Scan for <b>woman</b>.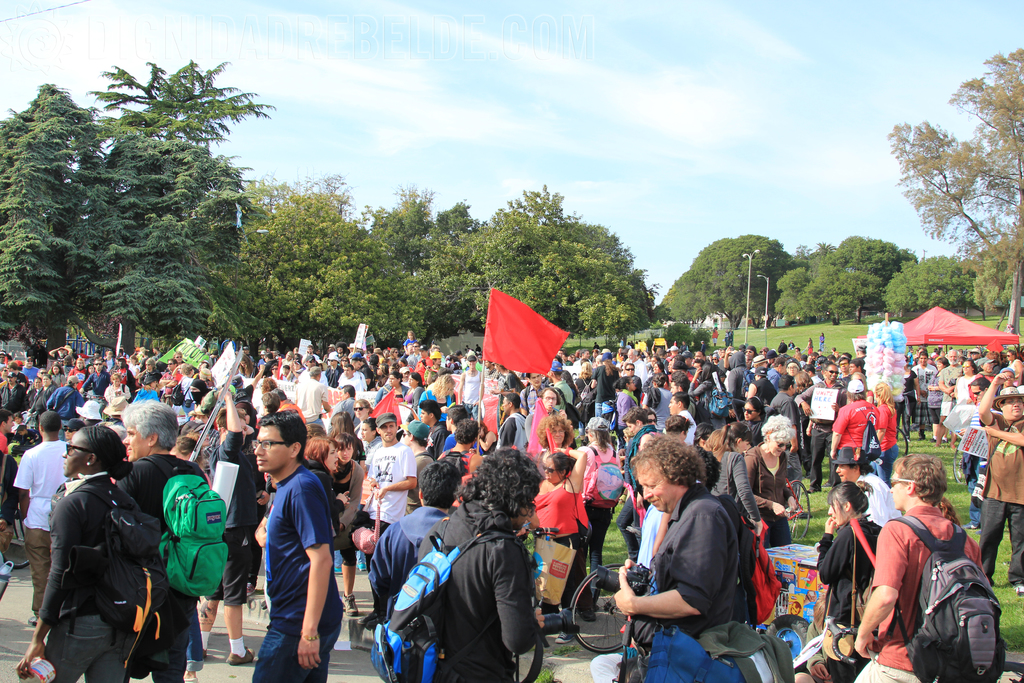
Scan result: detection(865, 451, 997, 675).
